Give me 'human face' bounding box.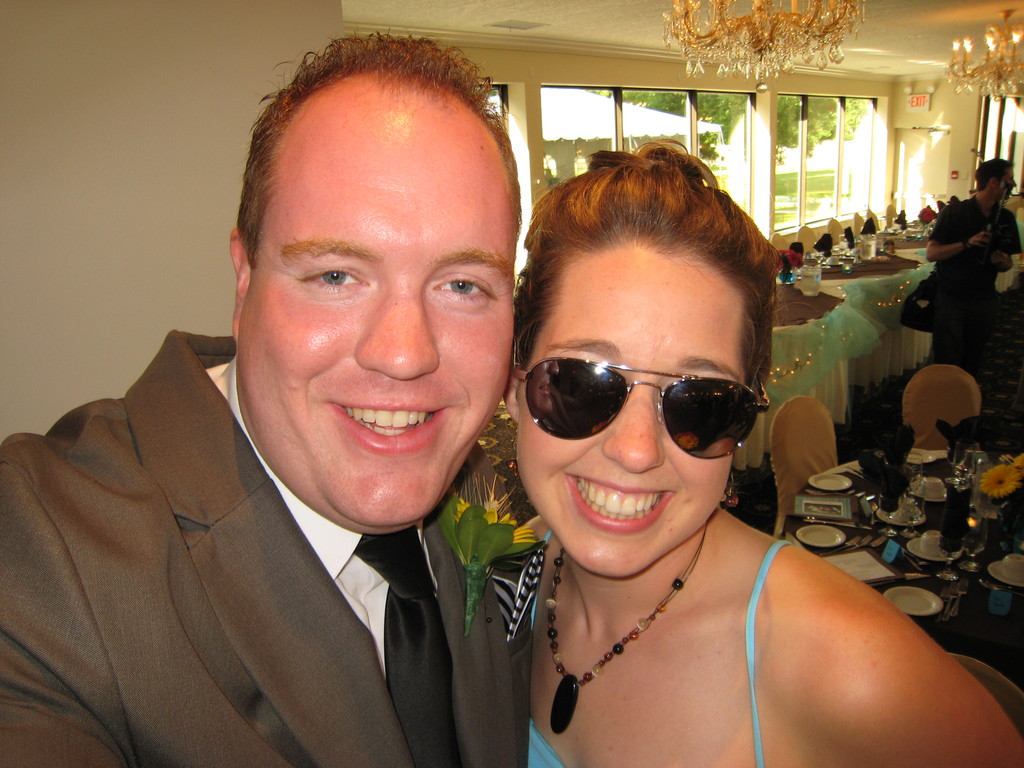
[509,266,747,579].
